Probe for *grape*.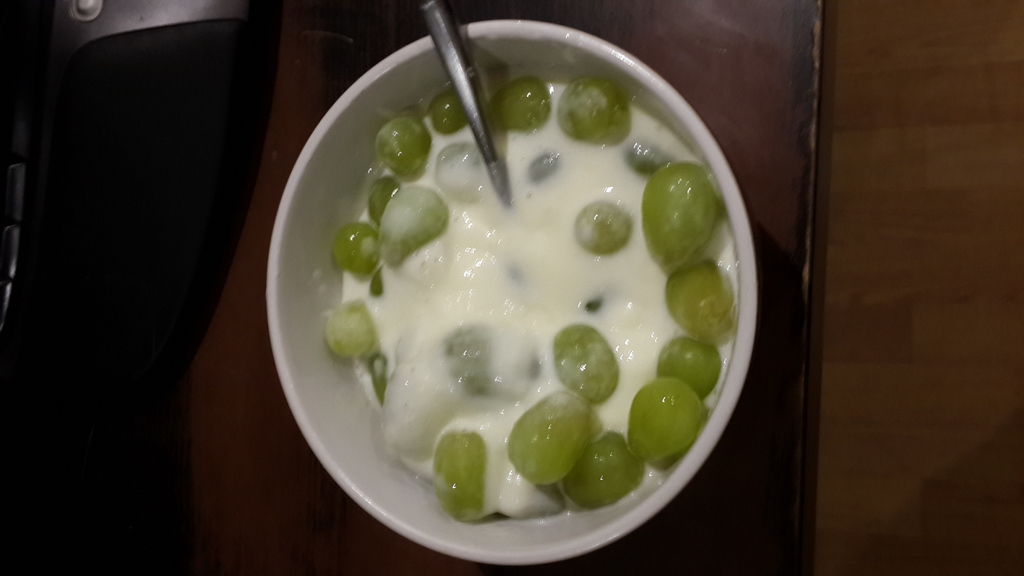
Probe result: 431 427 492 522.
